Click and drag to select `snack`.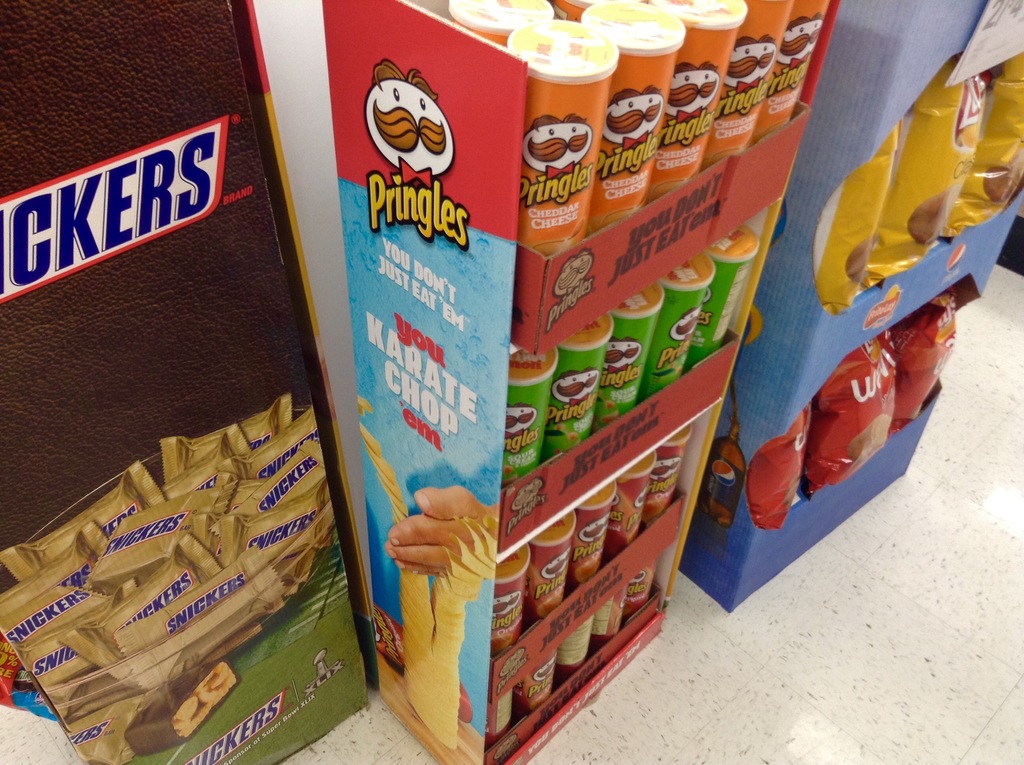
Selection: x1=0 y1=392 x2=344 y2=764.
